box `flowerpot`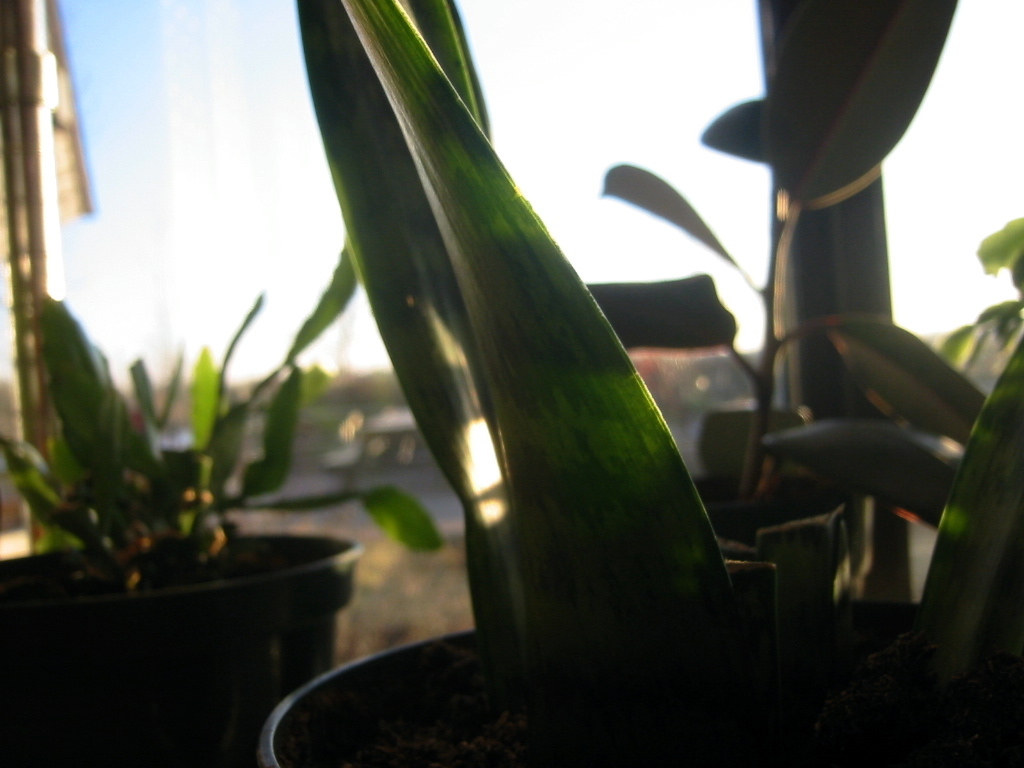
Rect(262, 626, 1023, 767)
